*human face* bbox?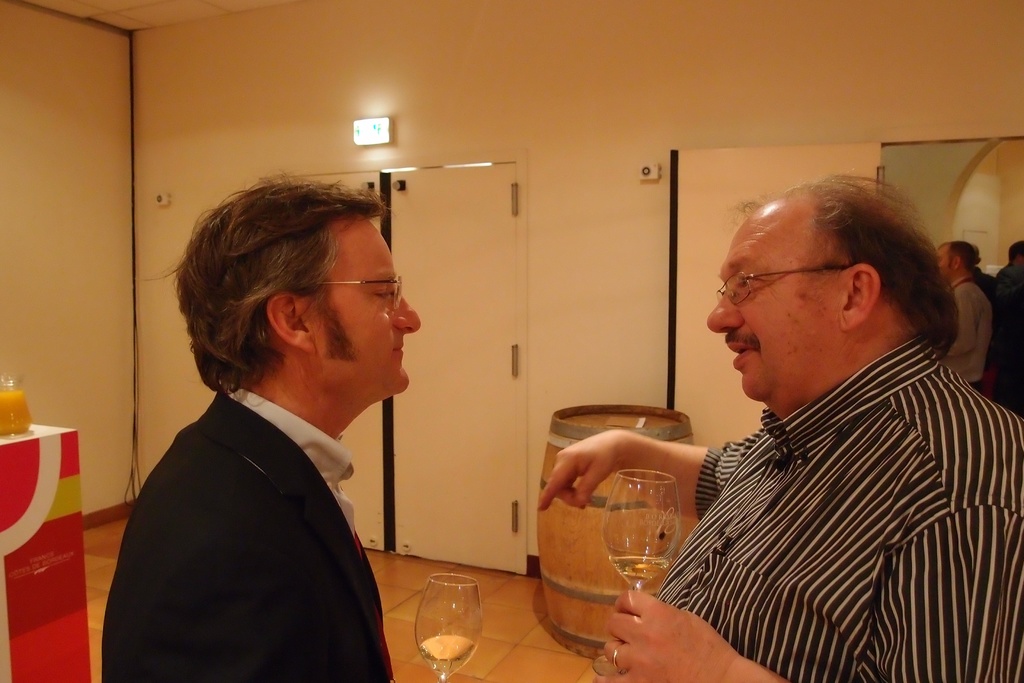
(317,219,422,401)
